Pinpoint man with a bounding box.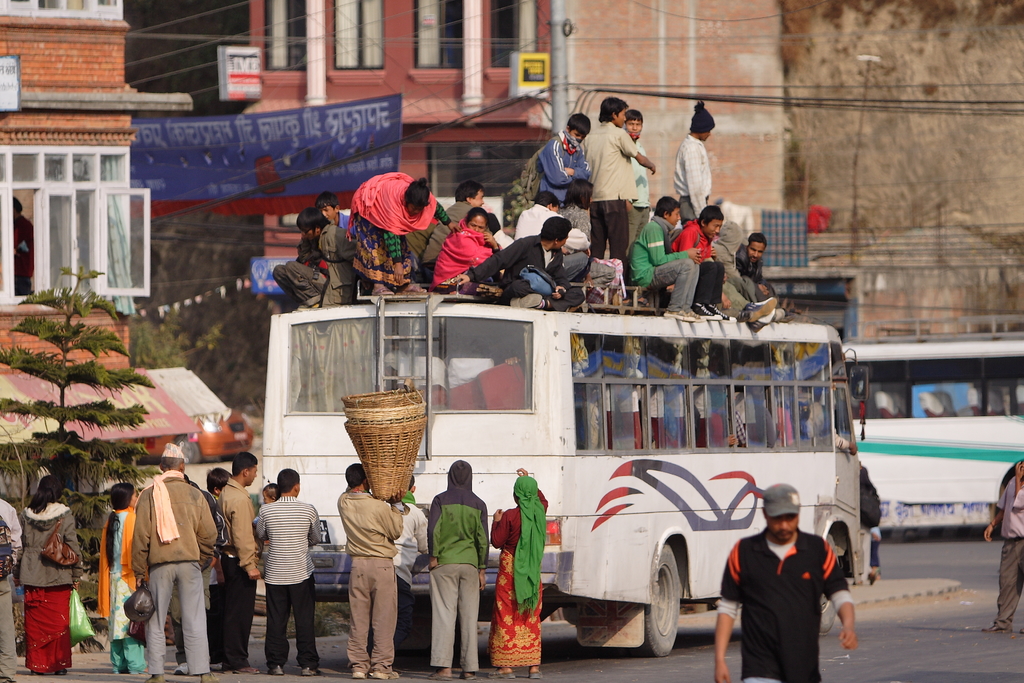
box=[714, 484, 860, 682].
